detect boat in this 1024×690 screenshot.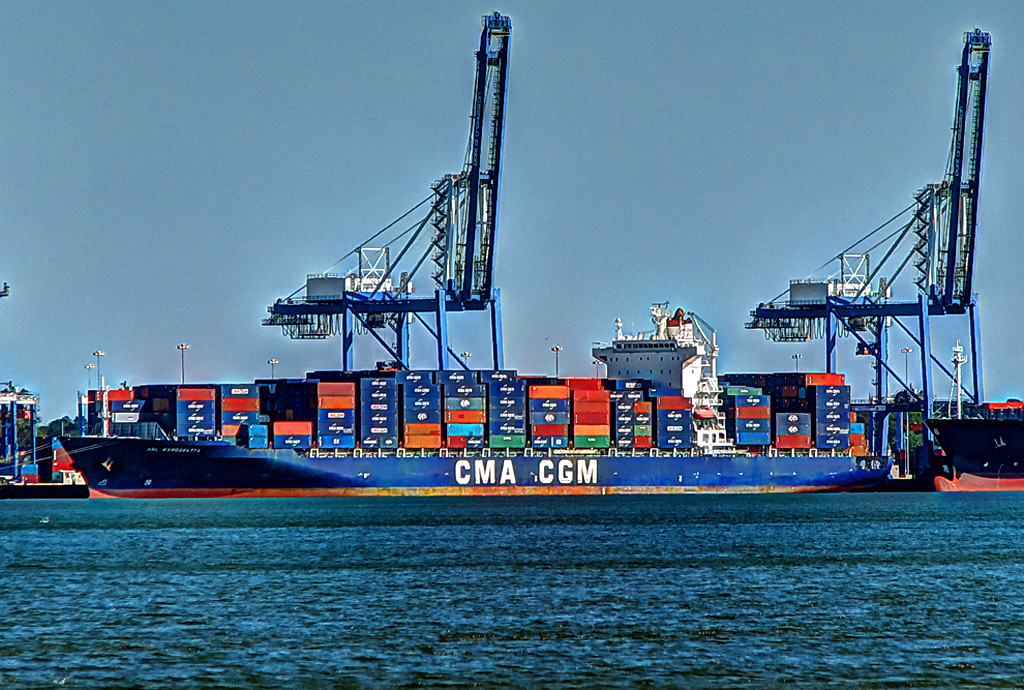
Detection: rect(925, 349, 1023, 490).
